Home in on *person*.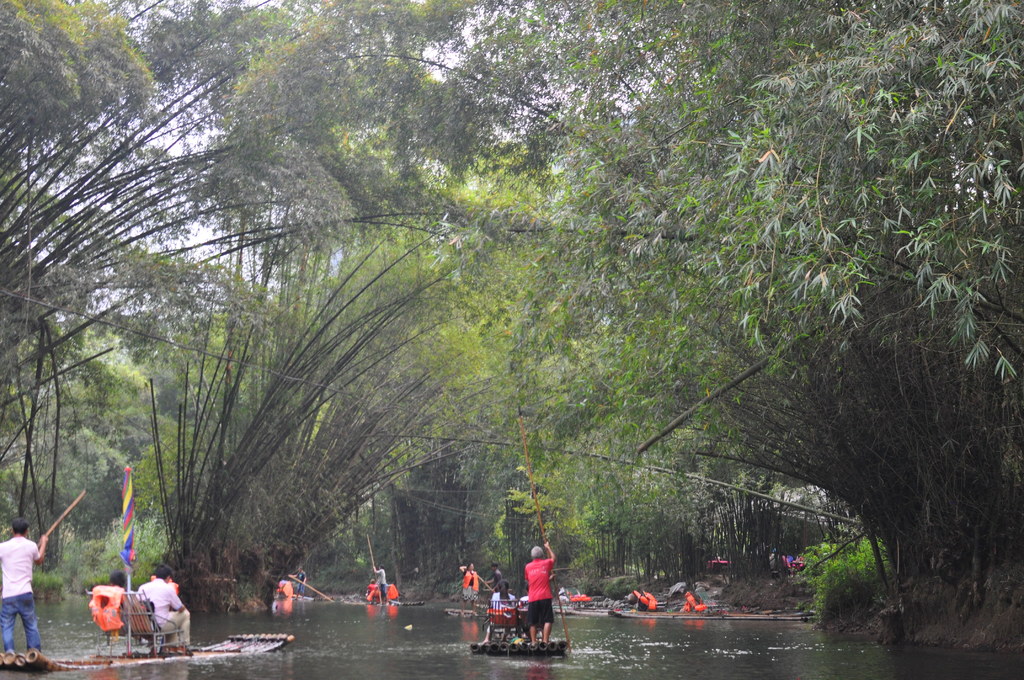
Homed in at (525,541,556,644).
